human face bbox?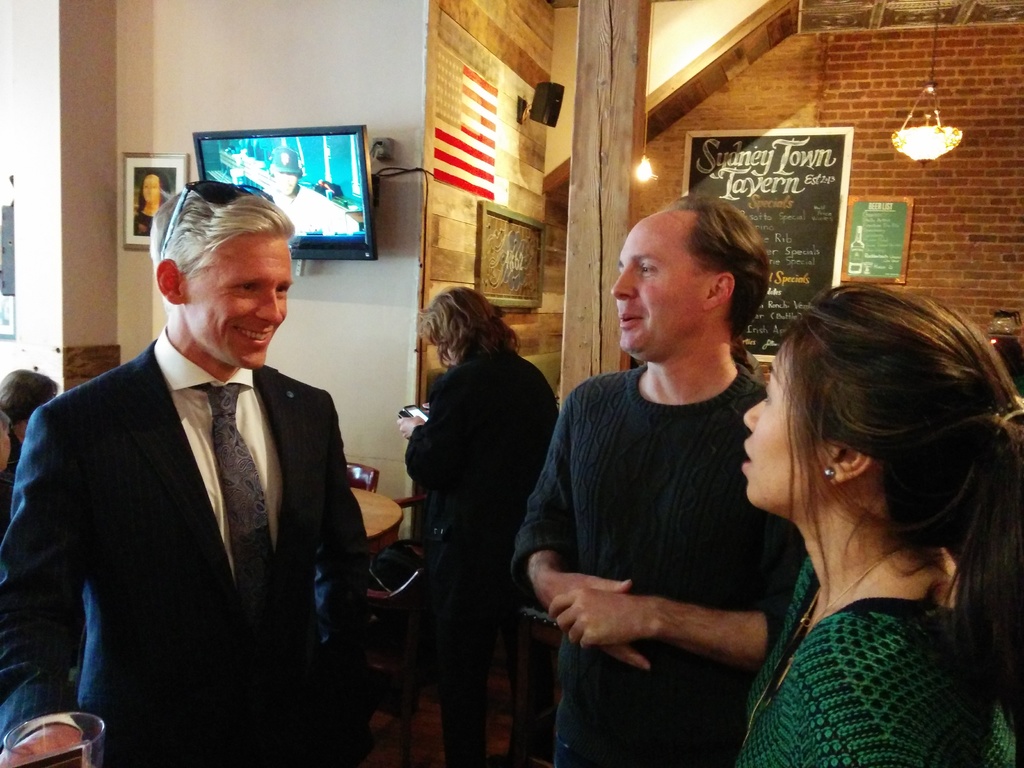
left=745, top=349, right=804, bottom=509
